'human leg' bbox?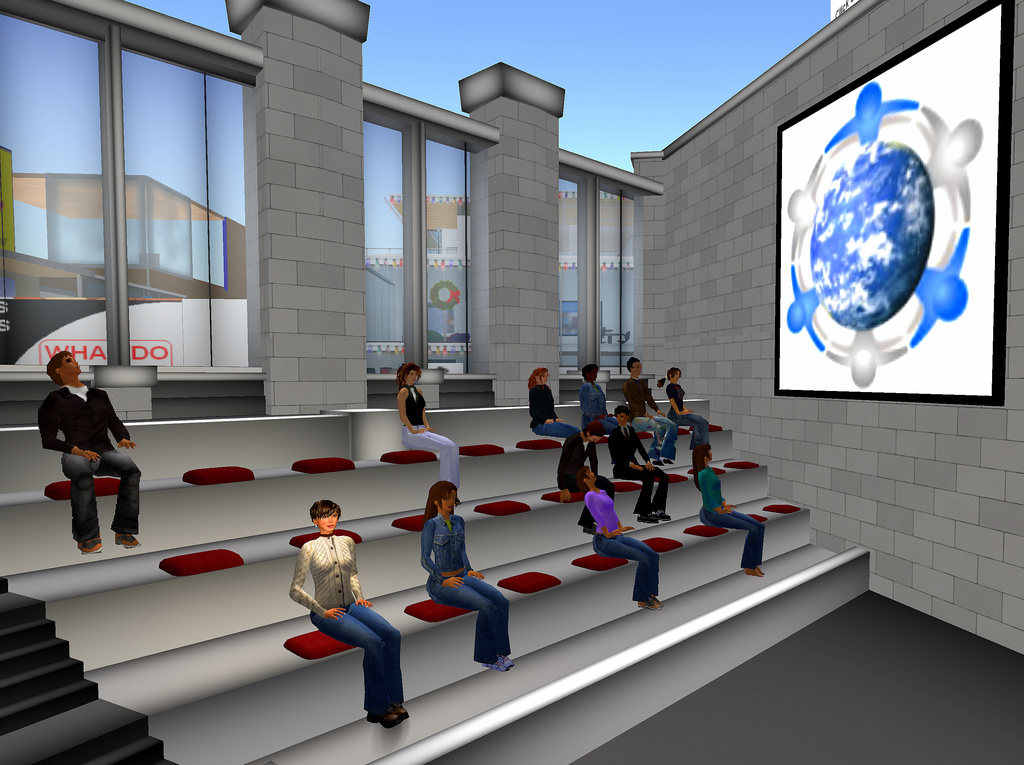
pyautogui.locateOnScreen(419, 439, 453, 496)
